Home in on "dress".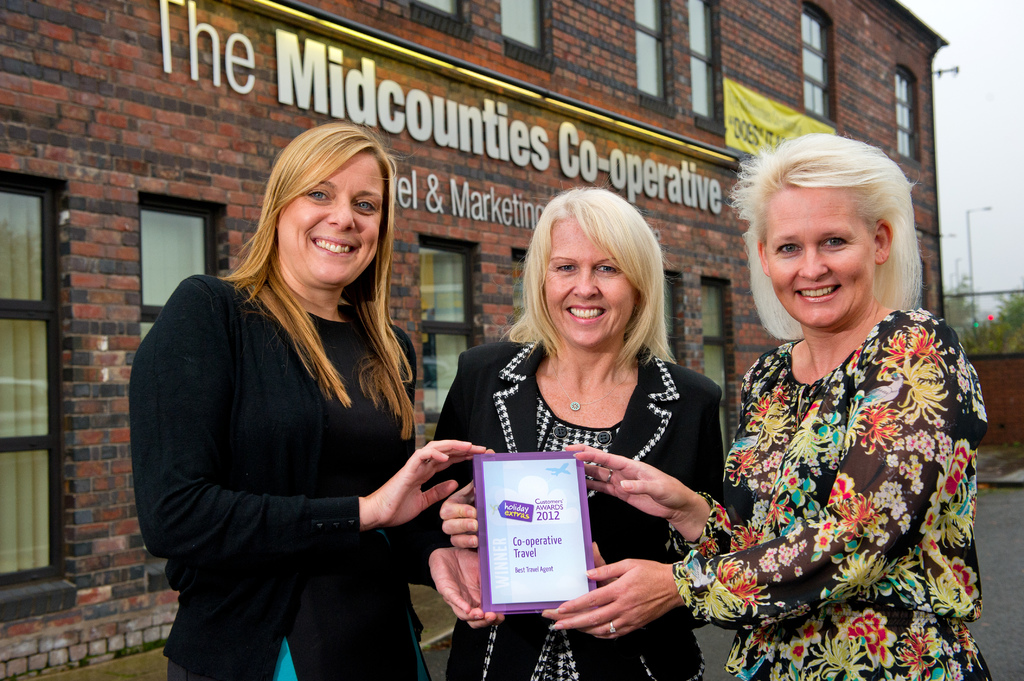
Homed in at (669, 312, 993, 680).
